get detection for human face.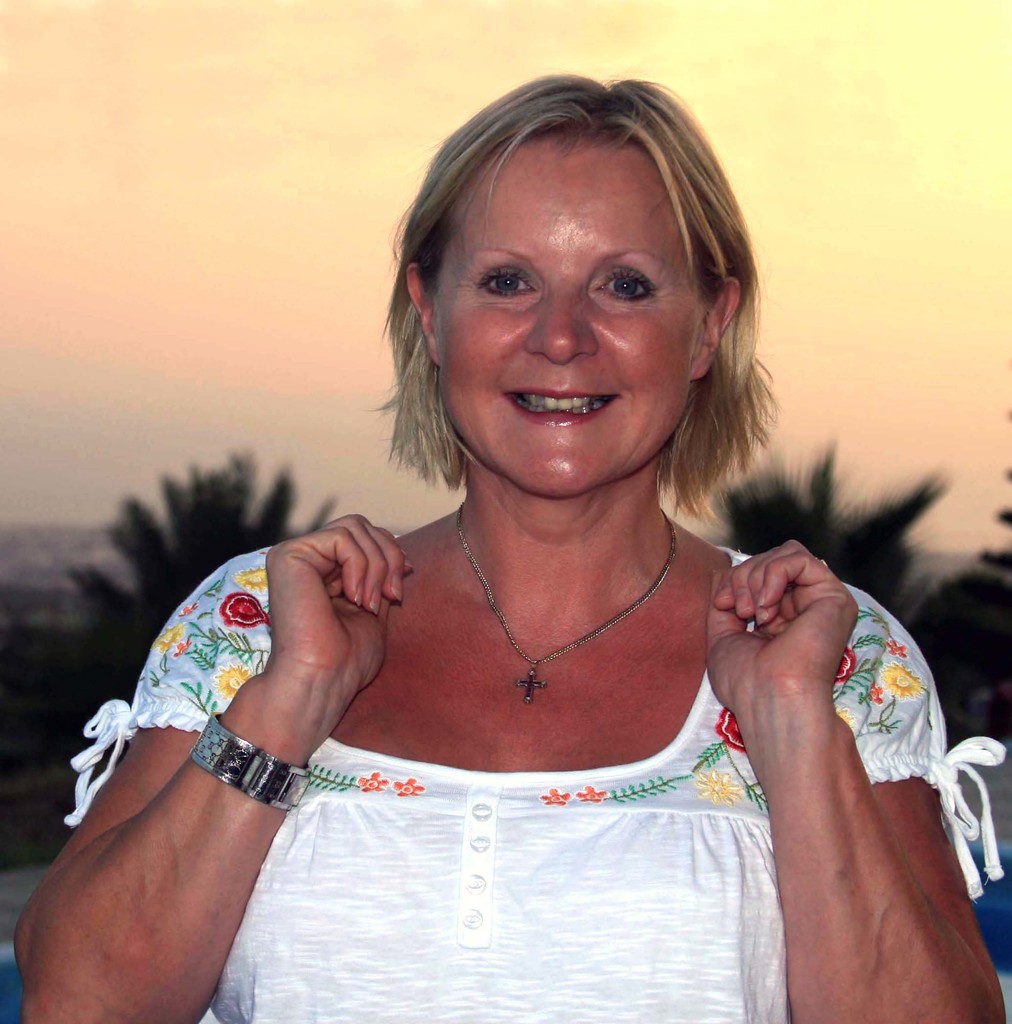
Detection: (x1=434, y1=147, x2=698, y2=493).
